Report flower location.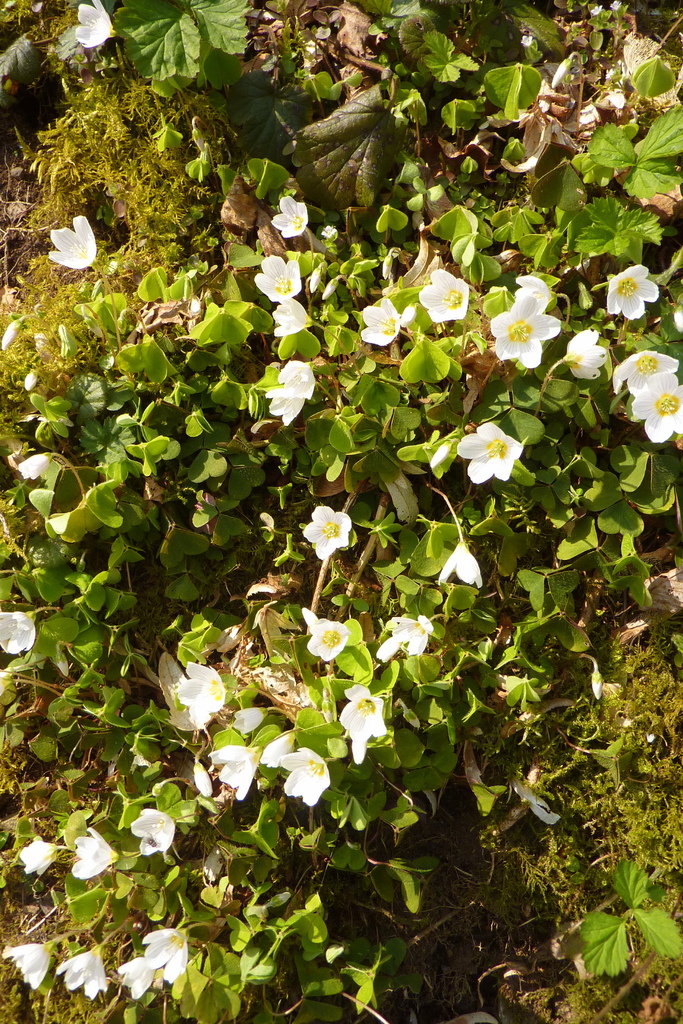
Report: <box>0,938,49,988</box>.
